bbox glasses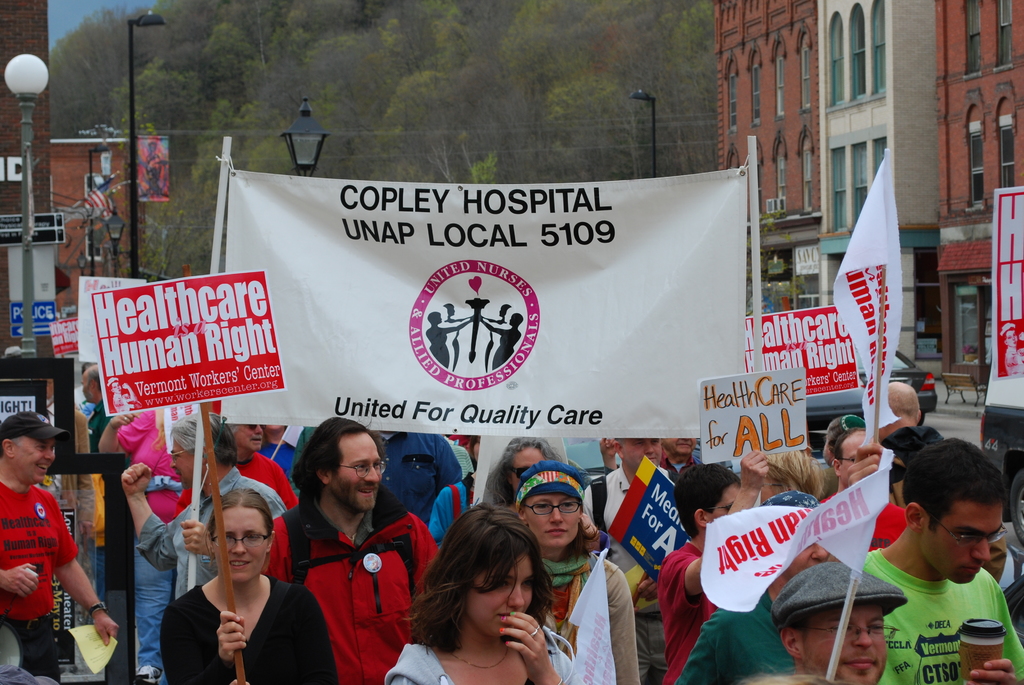
l=801, t=617, r=894, b=640
